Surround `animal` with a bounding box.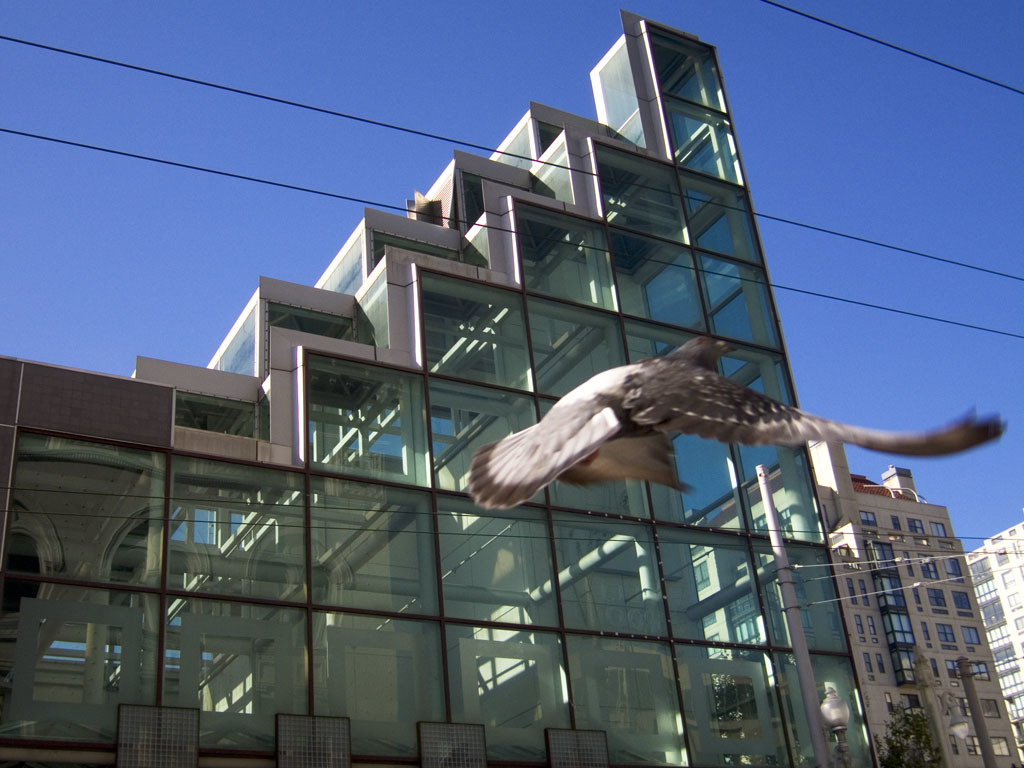
x1=463 y1=329 x2=1011 y2=512.
